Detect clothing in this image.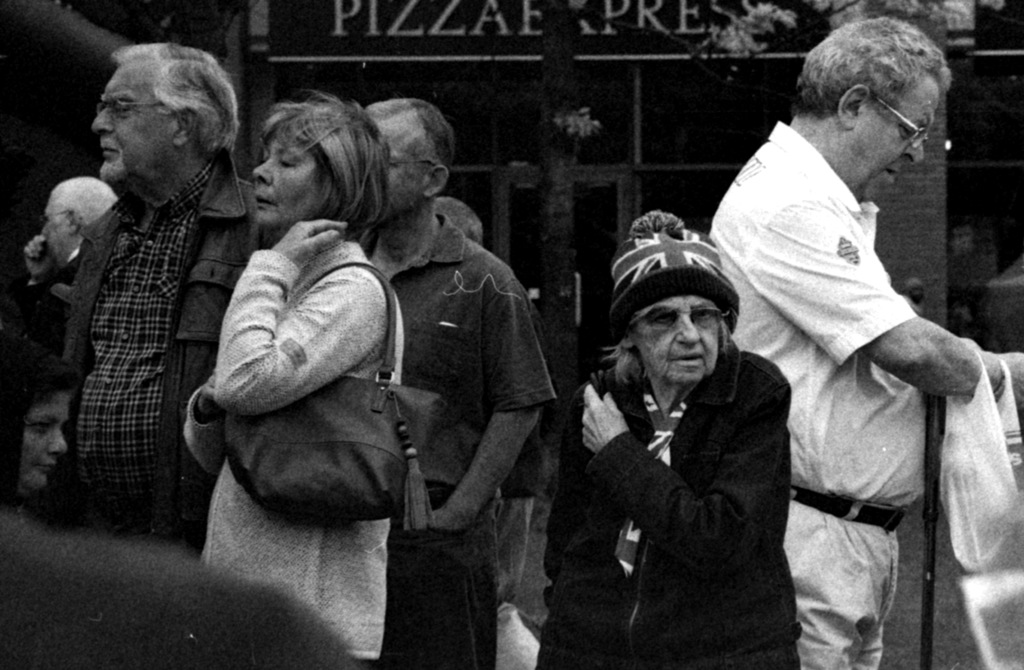
Detection: [x1=32, y1=251, x2=83, y2=395].
